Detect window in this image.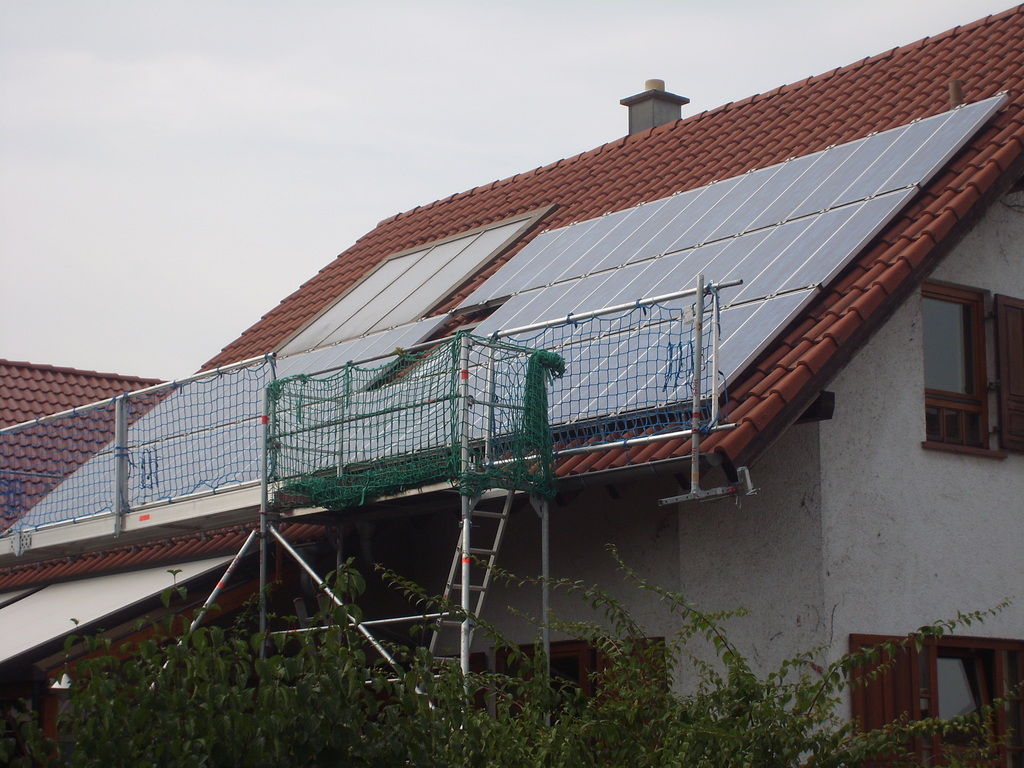
Detection: region(915, 259, 1013, 454).
